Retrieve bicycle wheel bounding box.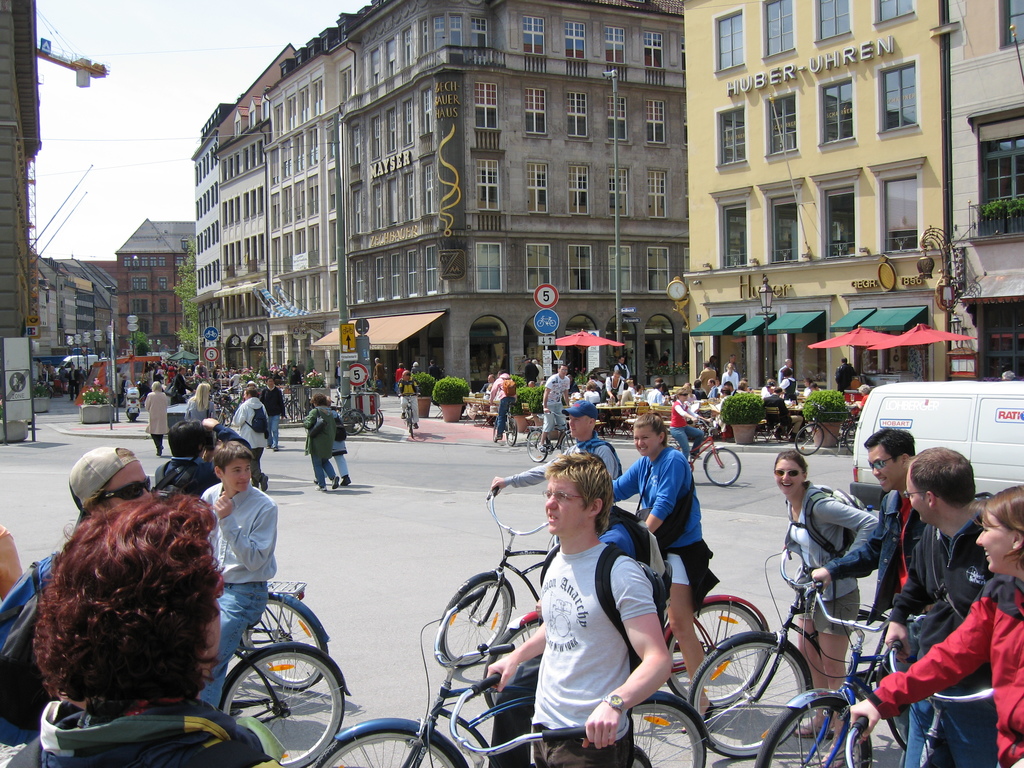
Bounding box: [436,574,511,676].
